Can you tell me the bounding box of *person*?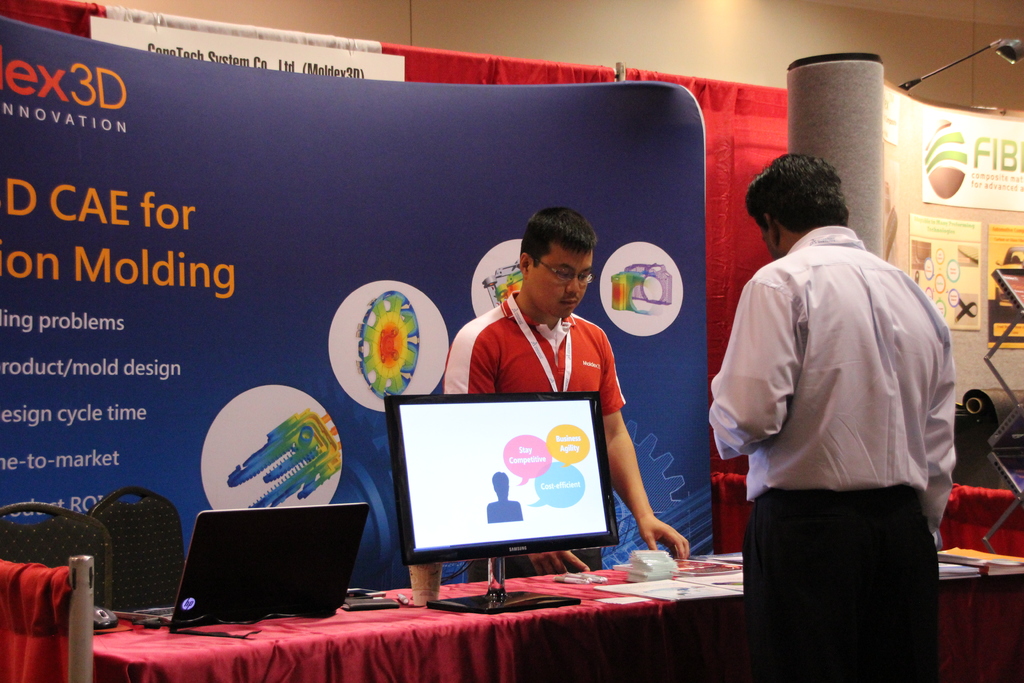
pyautogui.locateOnScreen(442, 208, 688, 584).
